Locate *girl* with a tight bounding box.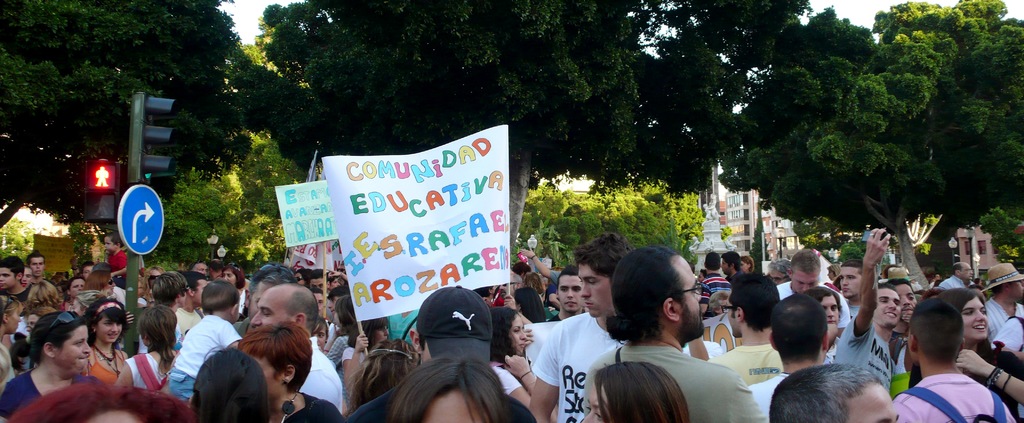
[left=338, top=313, right=389, bottom=388].
